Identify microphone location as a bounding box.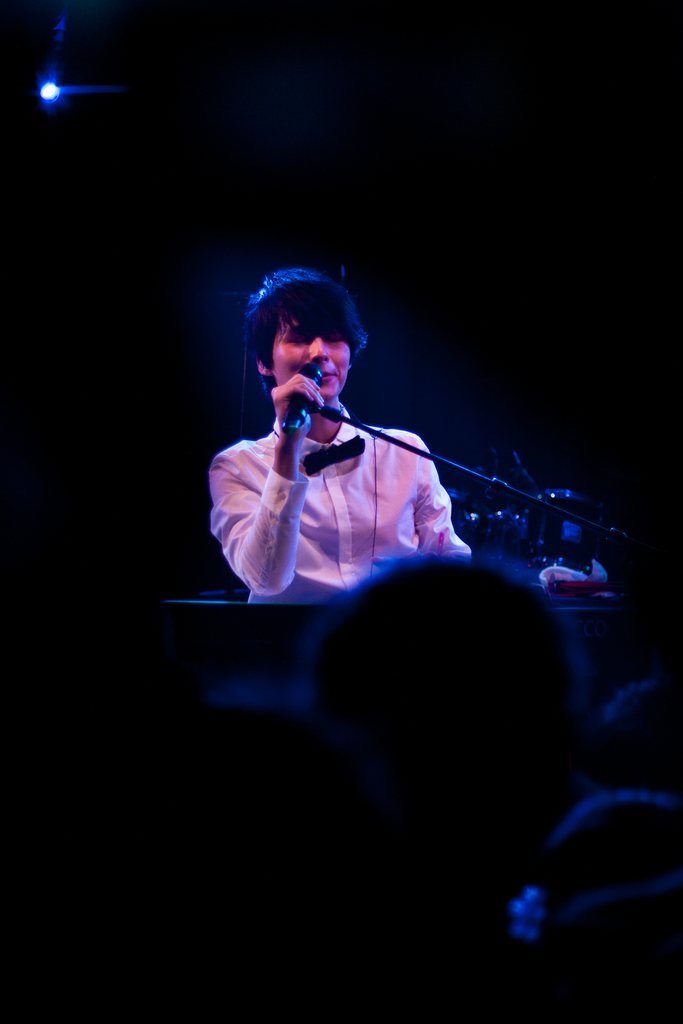
(281, 364, 320, 434).
